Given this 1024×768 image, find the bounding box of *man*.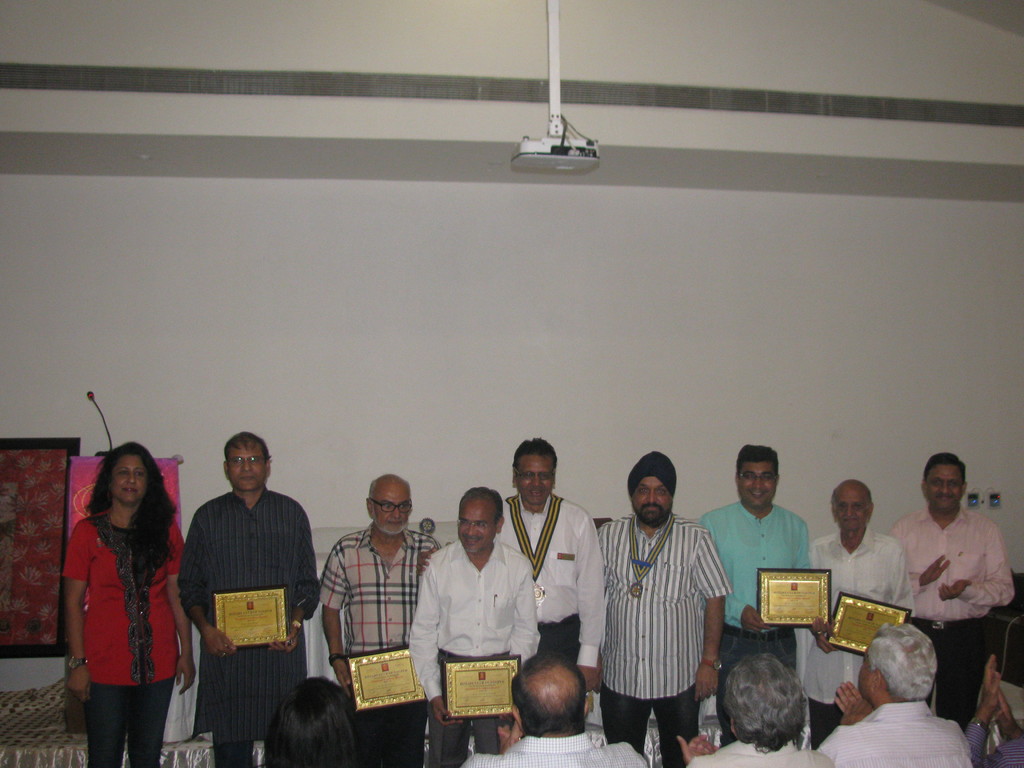
690 446 829 753.
